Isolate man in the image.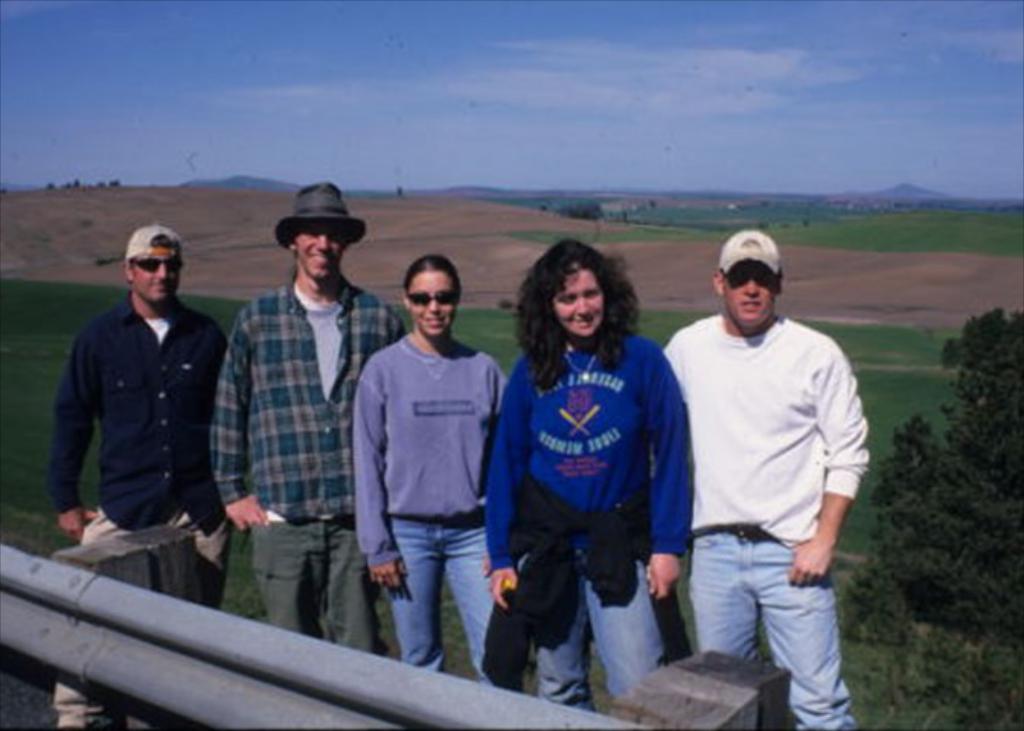
Isolated region: {"x1": 204, "y1": 177, "x2": 404, "y2": 661}.
